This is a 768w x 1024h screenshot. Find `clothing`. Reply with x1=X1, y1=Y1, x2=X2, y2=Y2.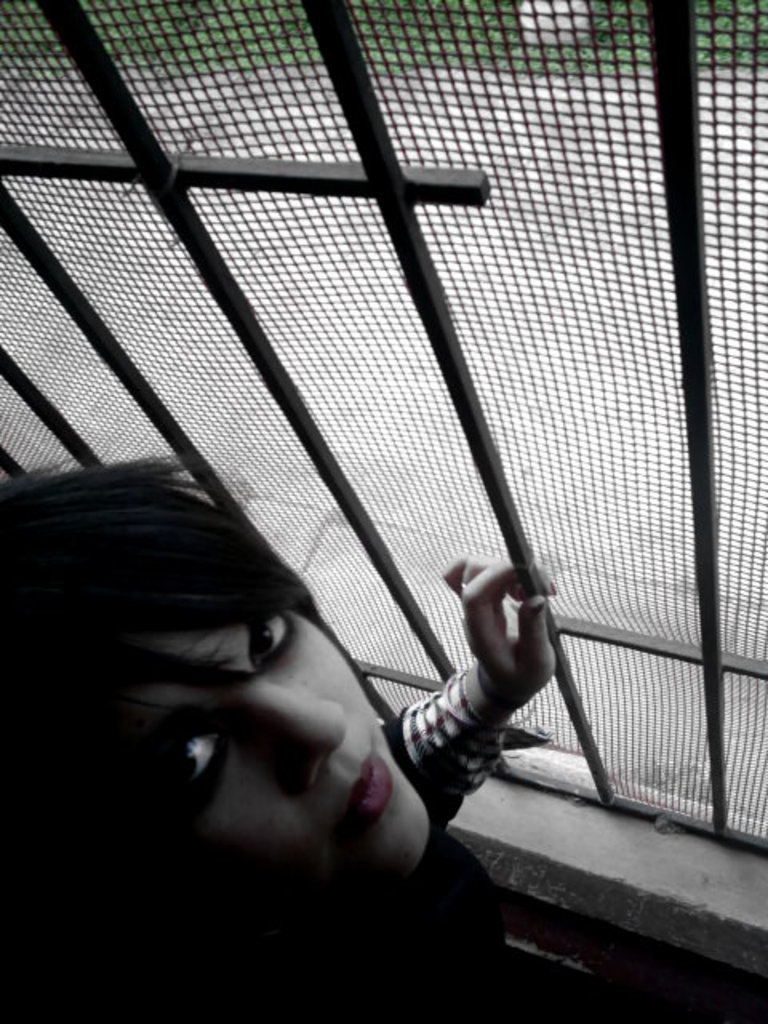
x1=376, y1=672, x2=550, y2=1018.
